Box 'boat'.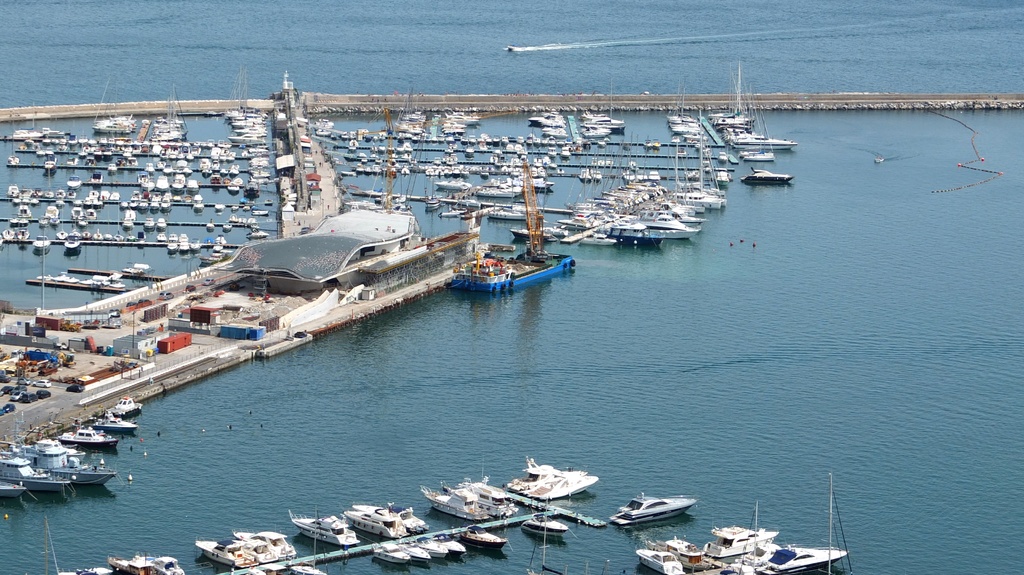
182 244 188 251.
